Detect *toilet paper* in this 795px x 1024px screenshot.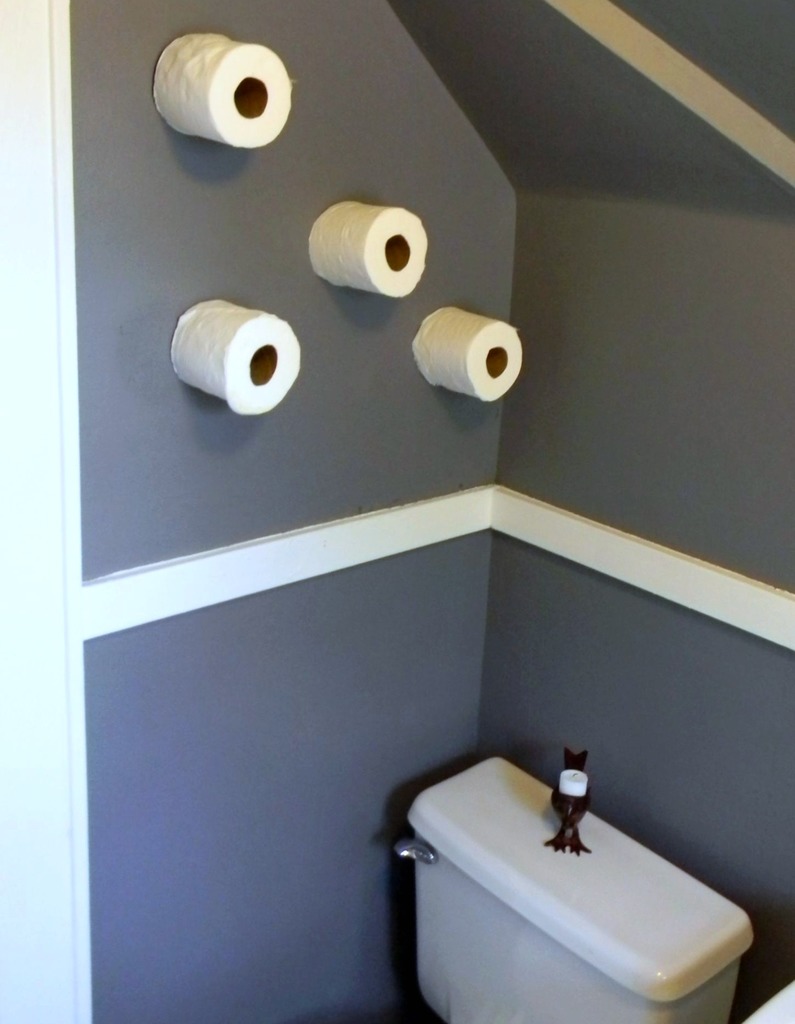
Detection: (x1=302, y1=198, x2=428, y2=303).
